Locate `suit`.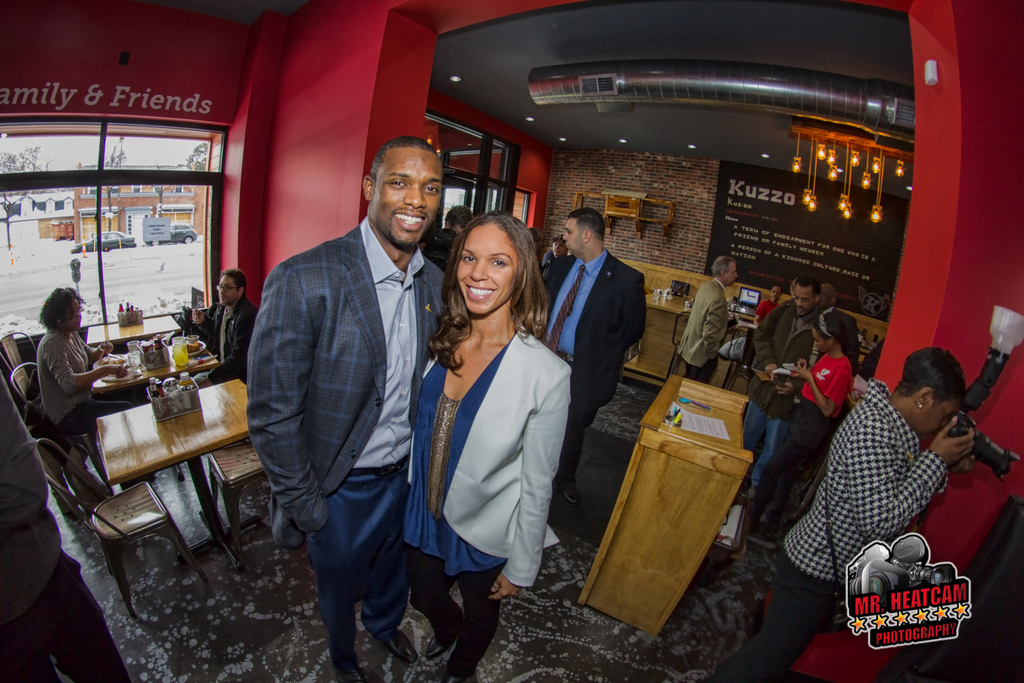
Bounding box: box=[675, 276, 731, 383].
